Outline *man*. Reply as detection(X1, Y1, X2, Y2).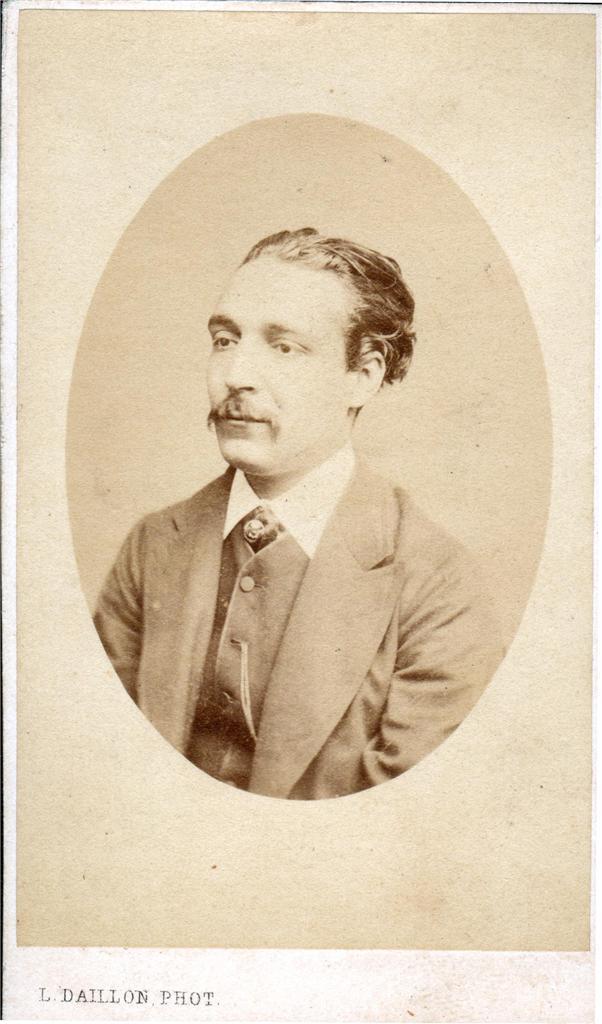
detection(97, 236, 518, 805).
